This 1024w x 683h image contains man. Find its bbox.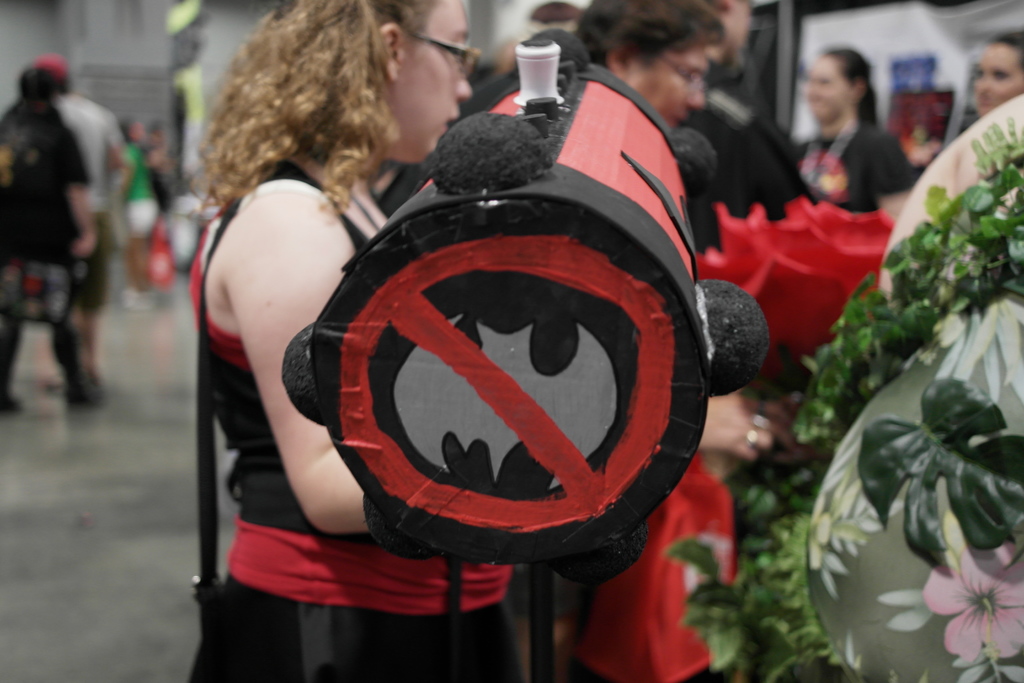
BBox(2, 52, 117, 416).
